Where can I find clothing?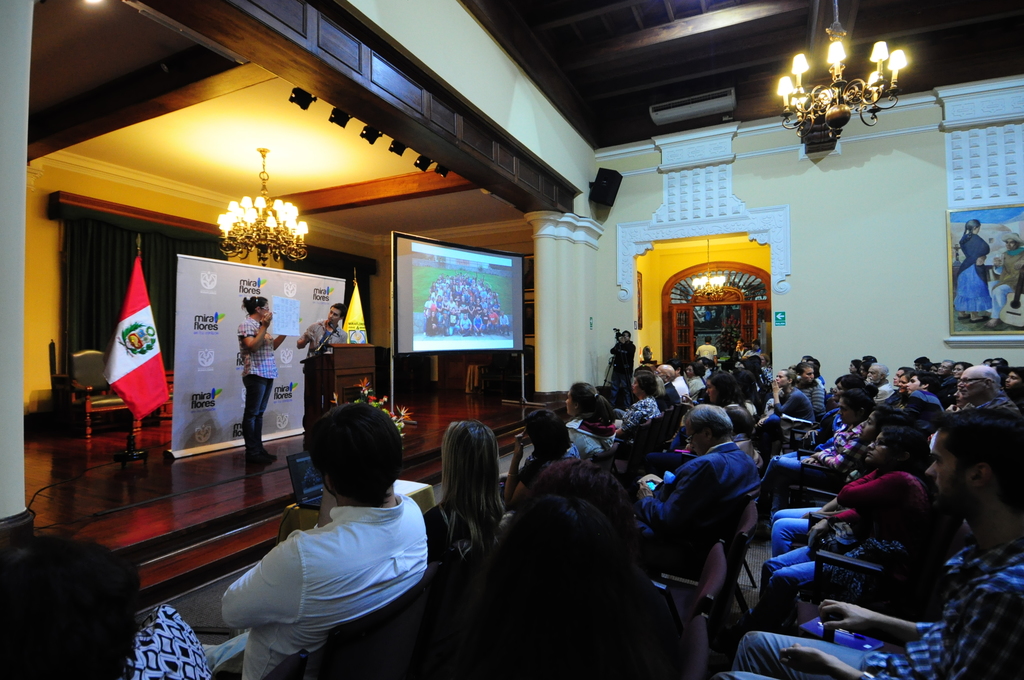
You can find it at 760/534/948/626.
